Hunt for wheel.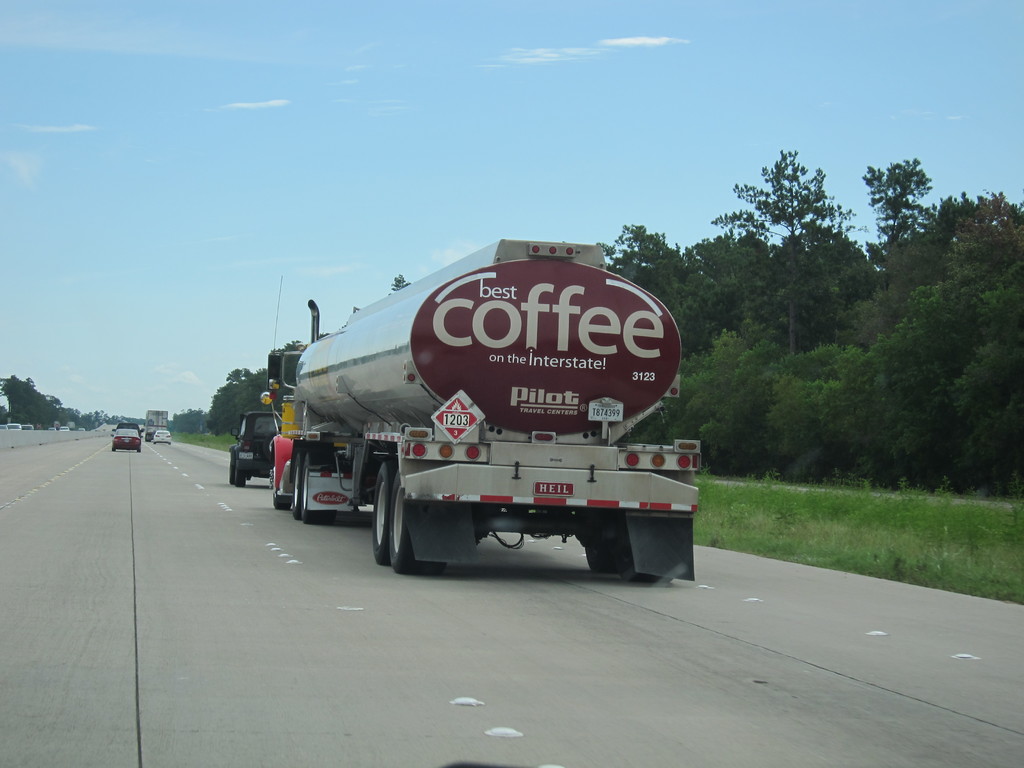
Hunted down at 371 461 396 563.
